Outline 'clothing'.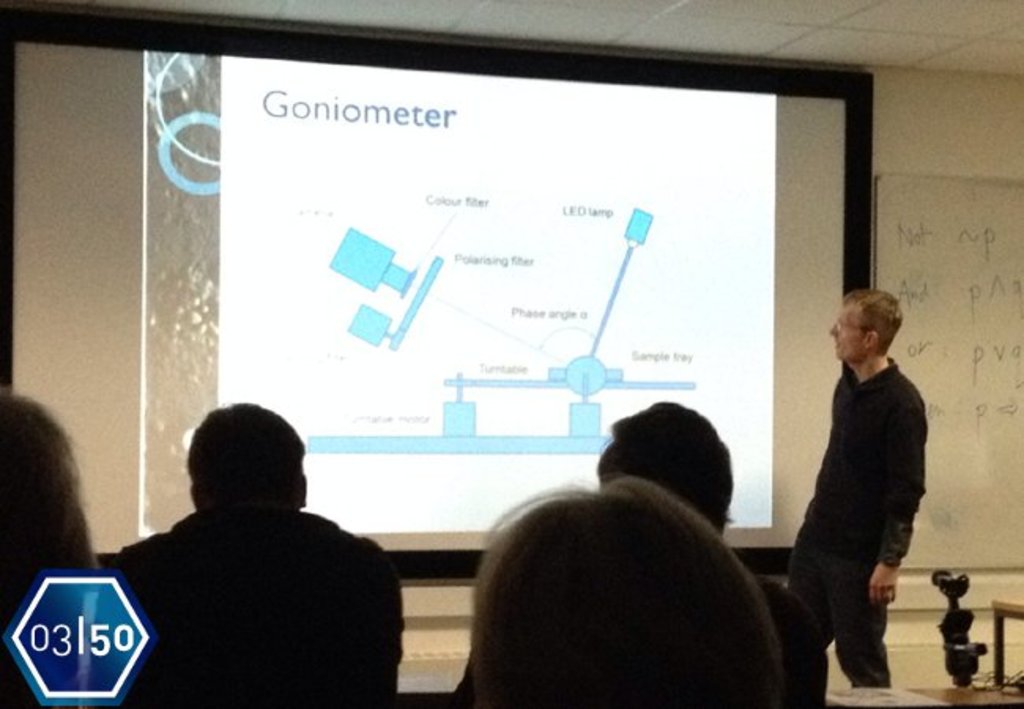
Outline: x1=88, y1=430, x2=414, y2=707.
